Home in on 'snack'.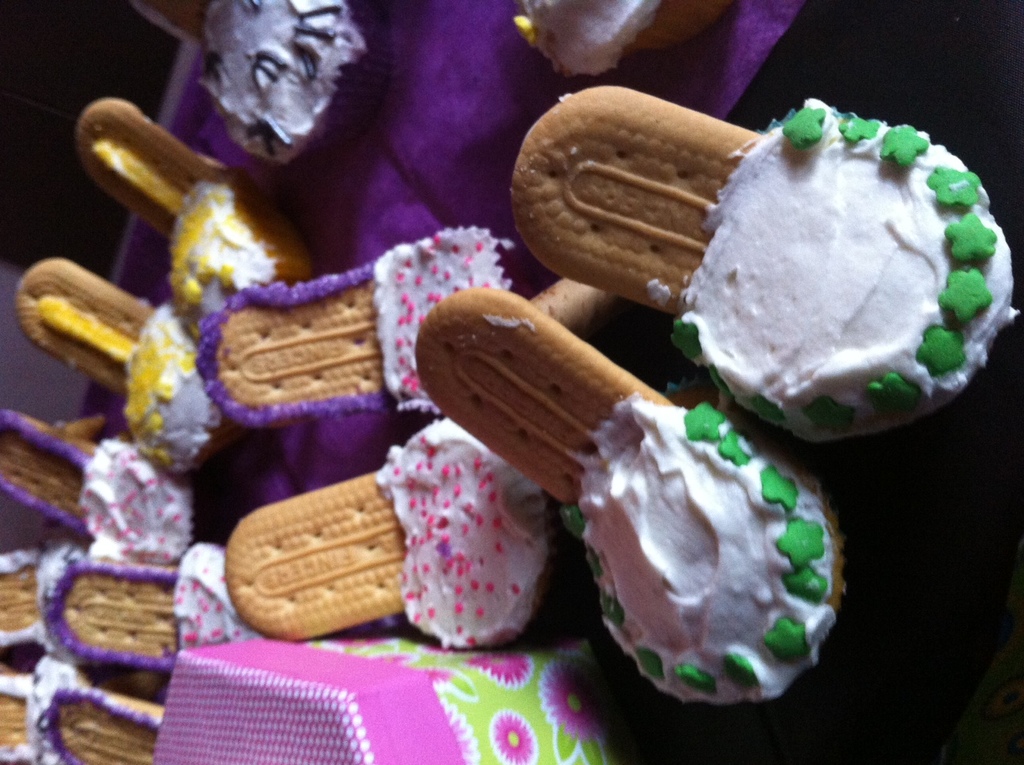
Homed in at Rect(227, 411, 559, 650).
